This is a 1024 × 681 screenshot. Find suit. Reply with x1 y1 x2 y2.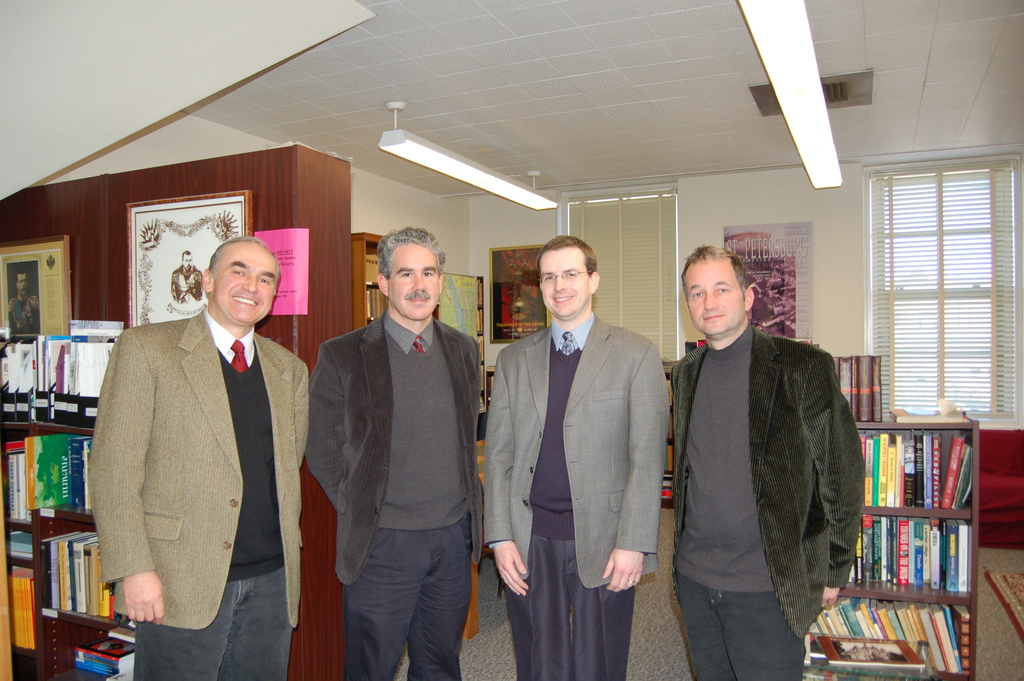
316 310 481 591.
